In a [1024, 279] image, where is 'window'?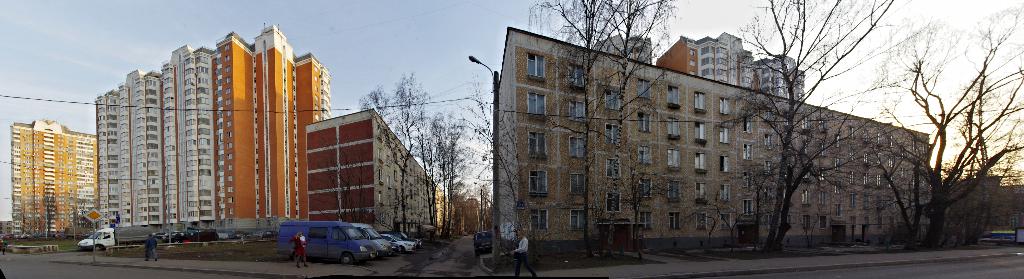
689/153/714/171.
